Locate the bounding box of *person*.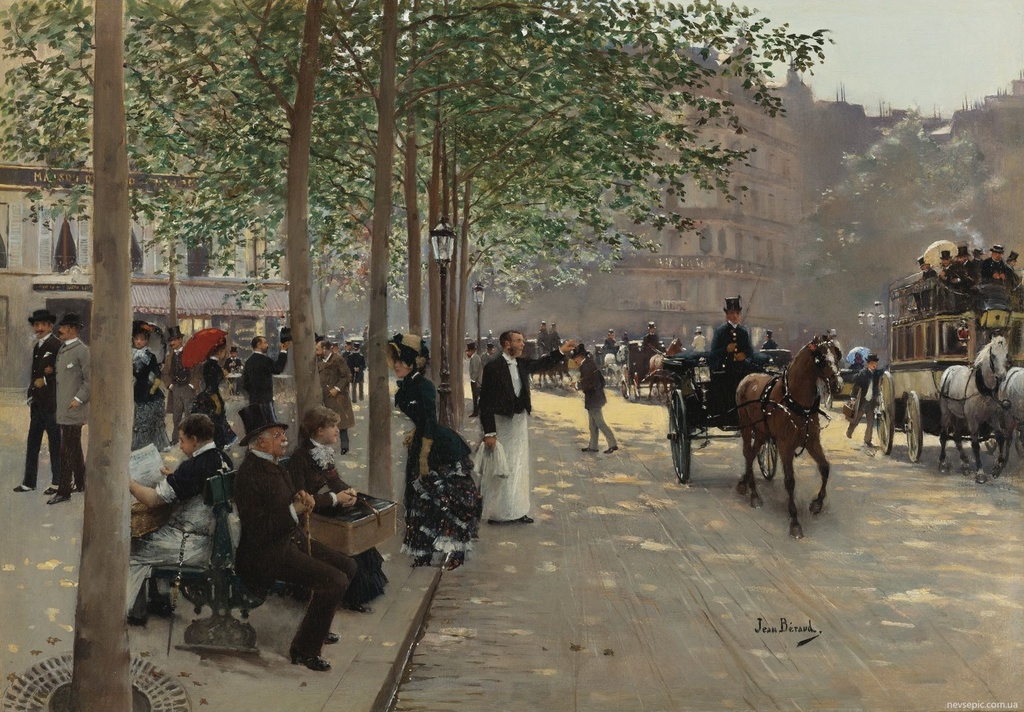
Bounding box: 10 302 63 492.
